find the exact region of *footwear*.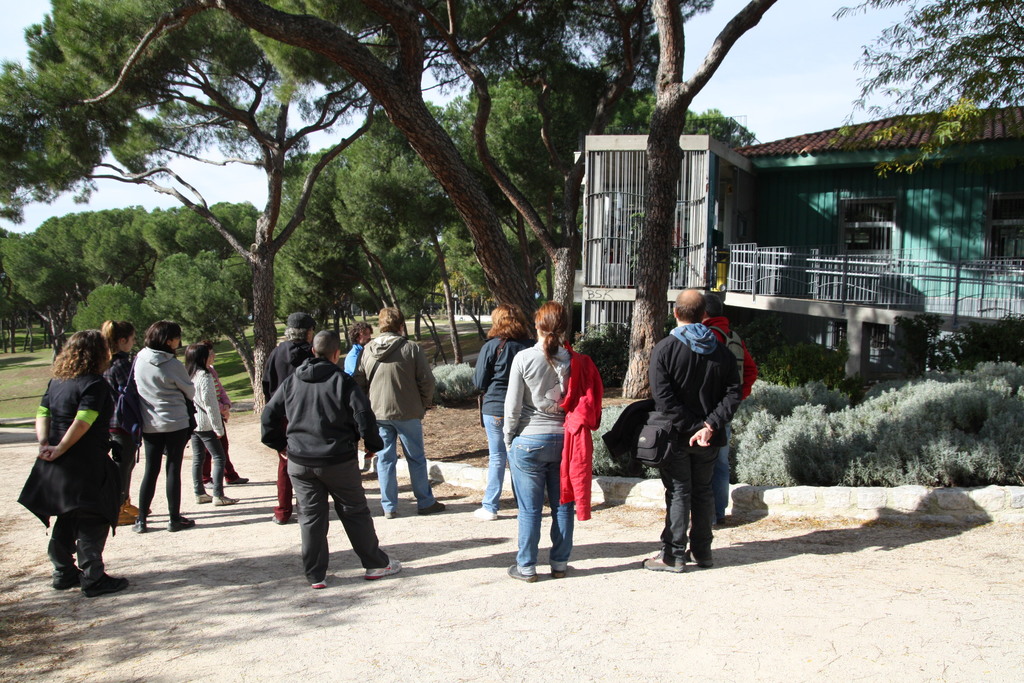
Exact region: pyautogui.locateOnScreen(310, 577, 327, 588).
